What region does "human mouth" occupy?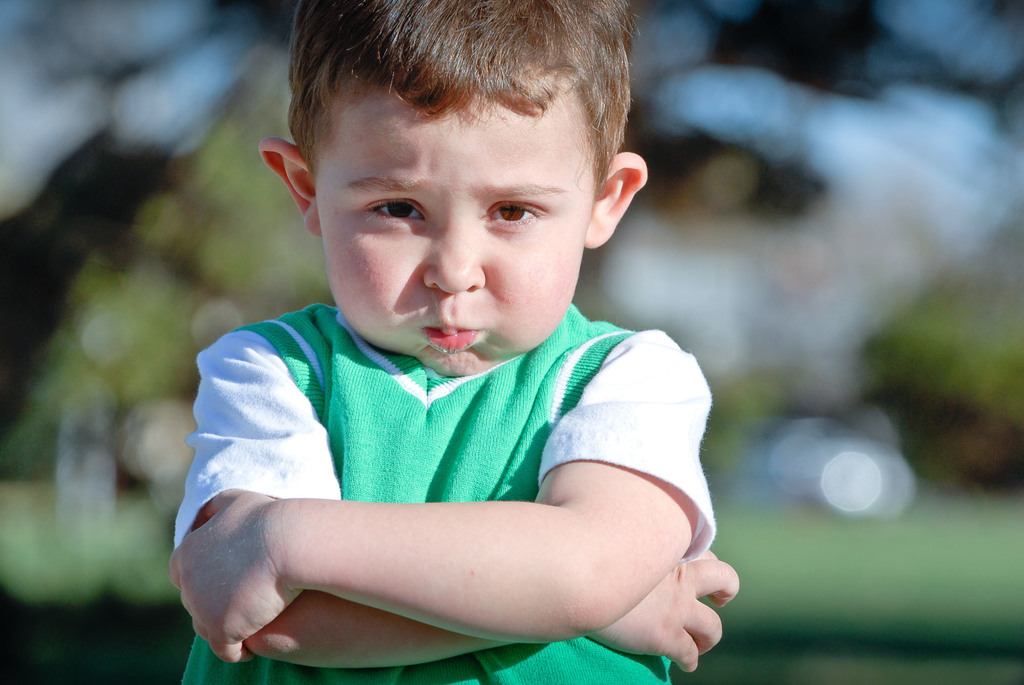
locate(420, 319, 481, 354).
